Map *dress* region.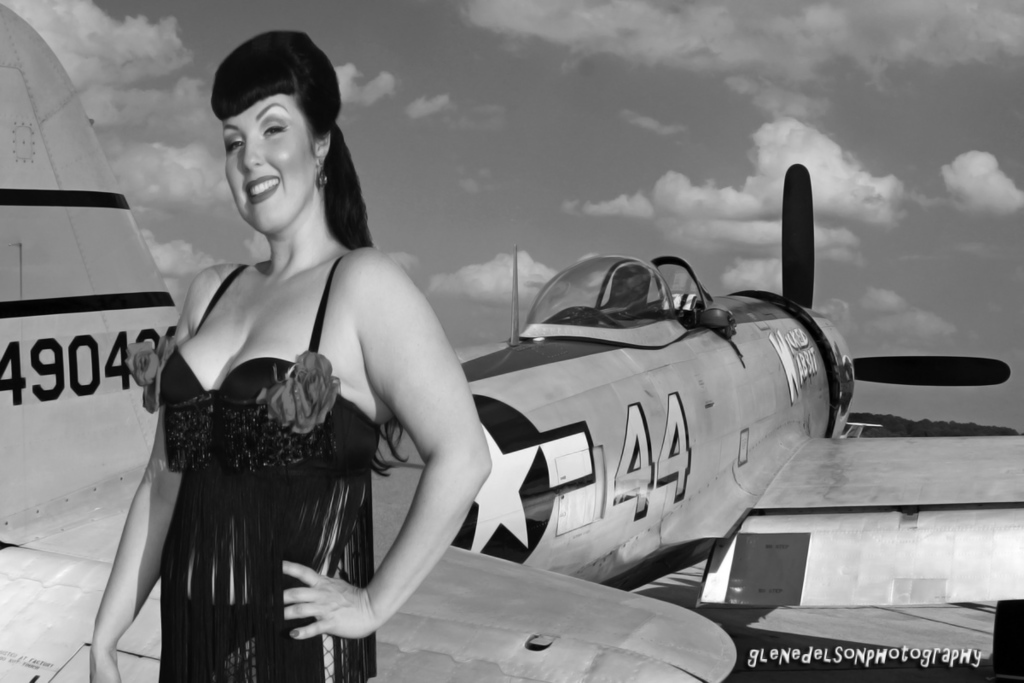
Mapped to crop(145, 253, 378, 682).
